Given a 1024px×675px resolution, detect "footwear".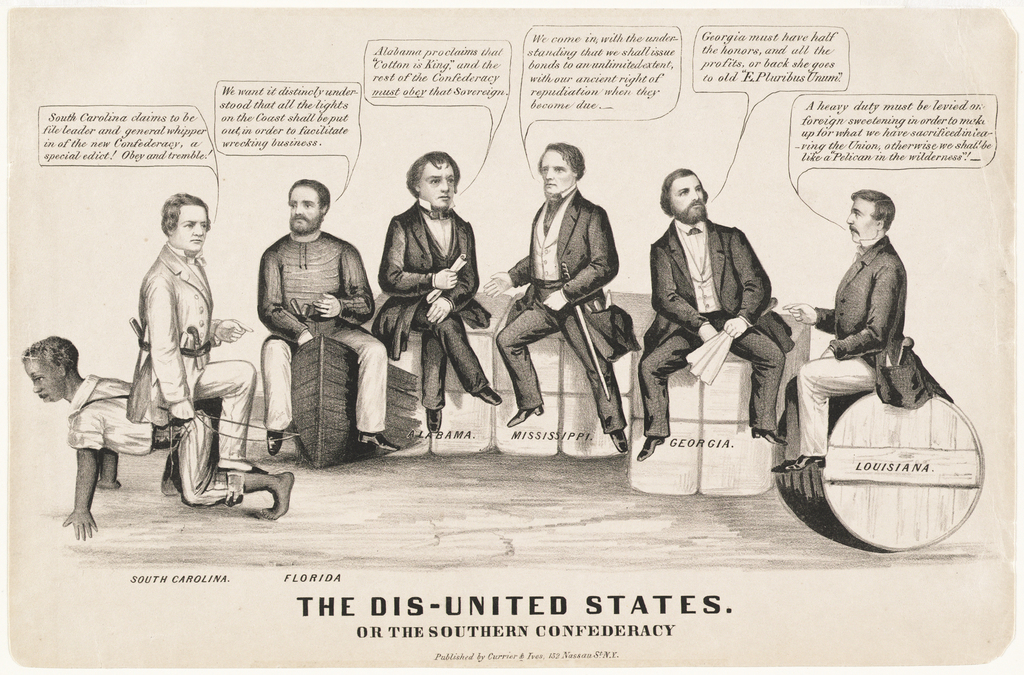
box(790, 453, 824, 472).
